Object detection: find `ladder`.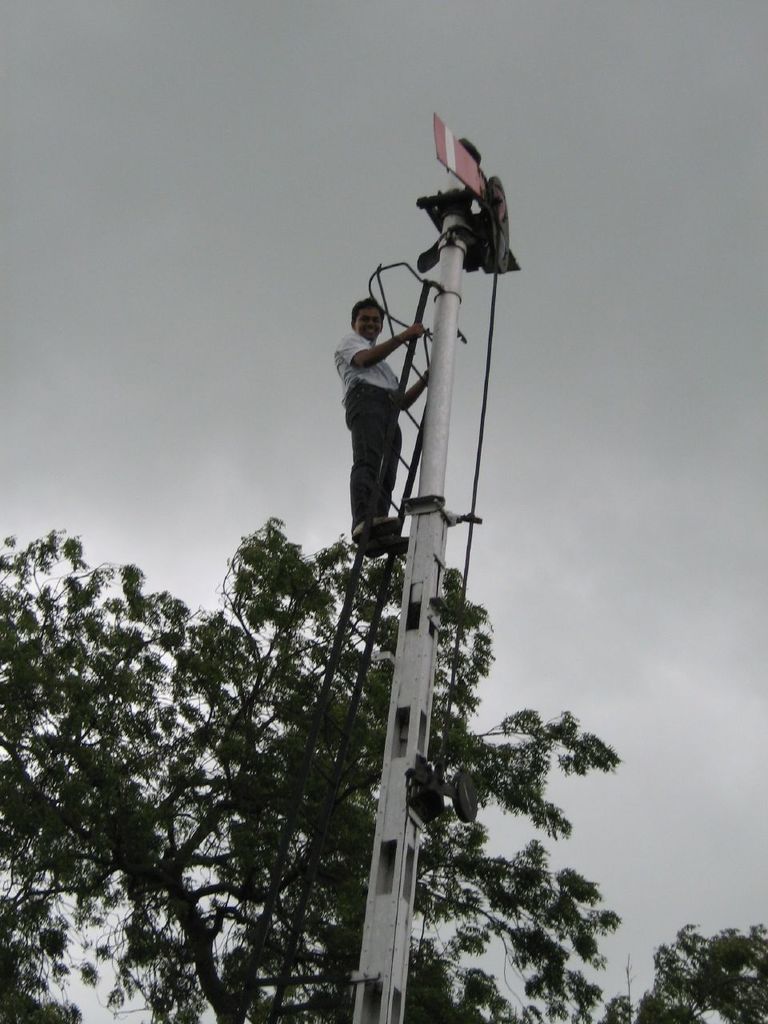
region(220, 279, 433, 1023).
